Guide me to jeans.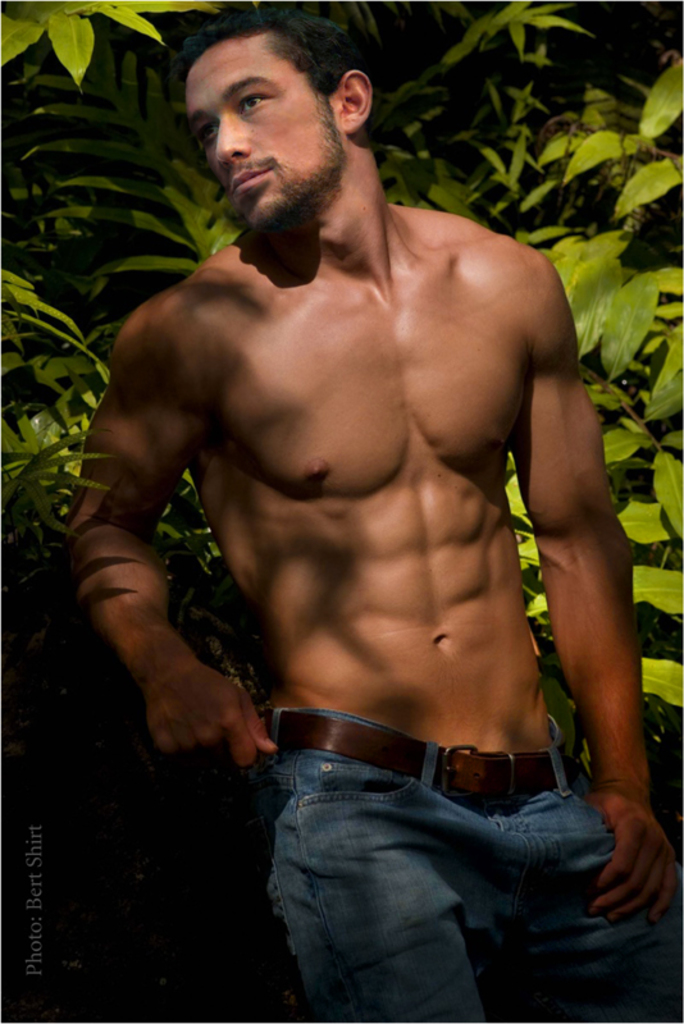
Guidance: rect(197, 723, 635, 1012).
